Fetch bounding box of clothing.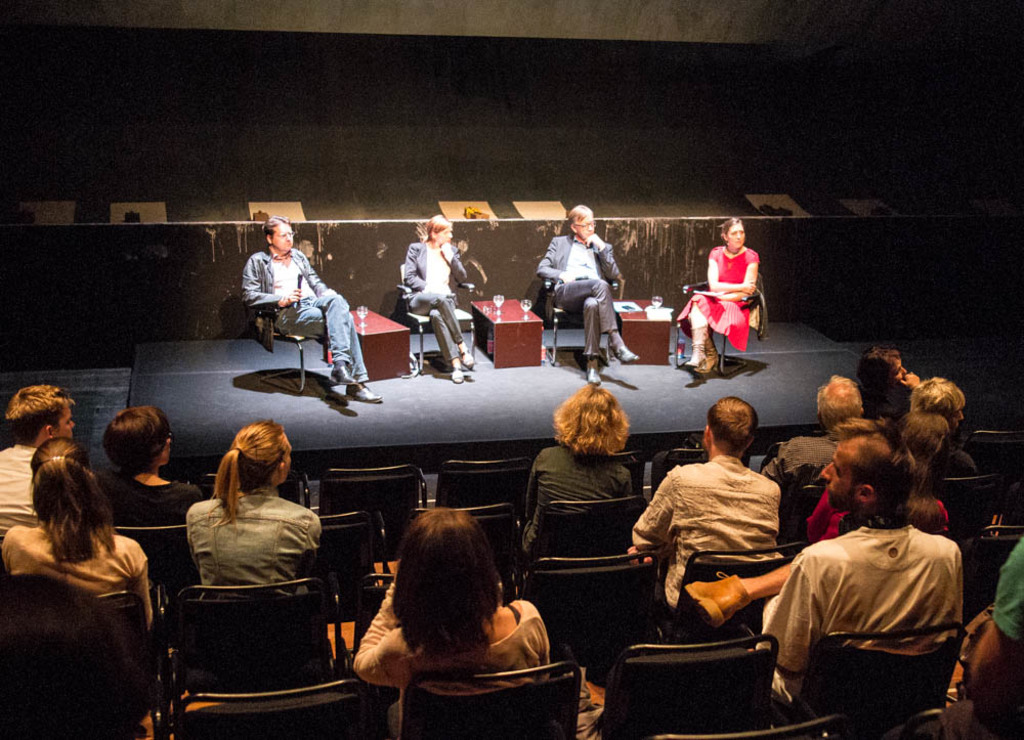
Bbox: 0, 440, 48, 551.
